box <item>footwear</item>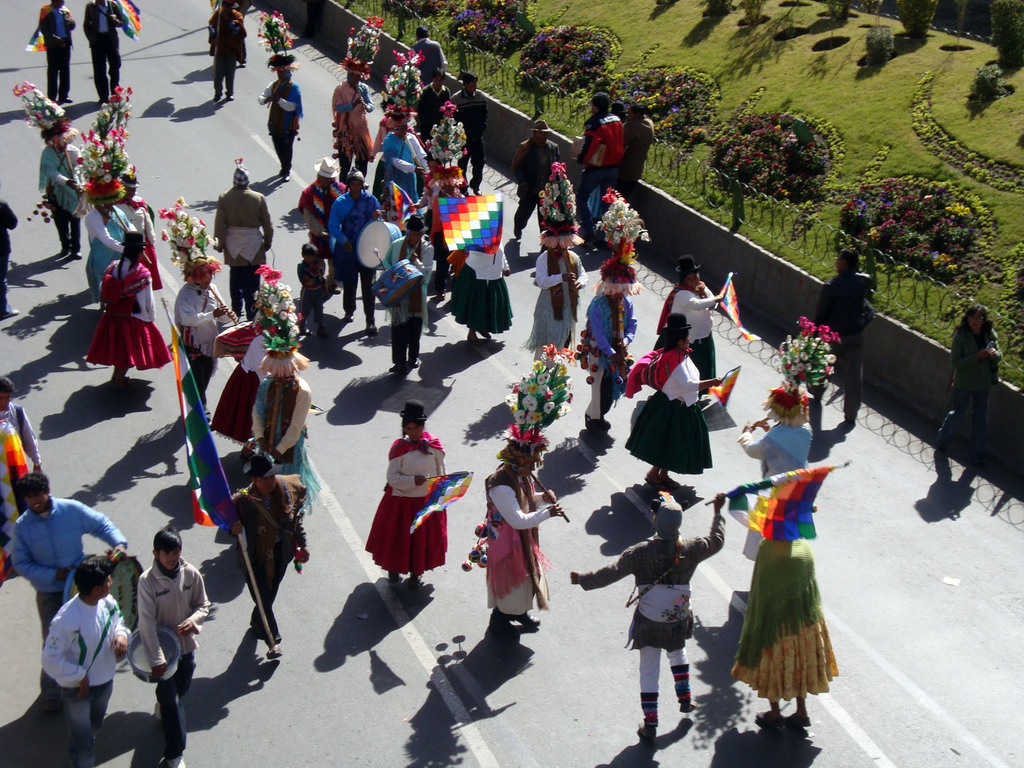
(x1=239, y1=59, x2=246, y2=67)
